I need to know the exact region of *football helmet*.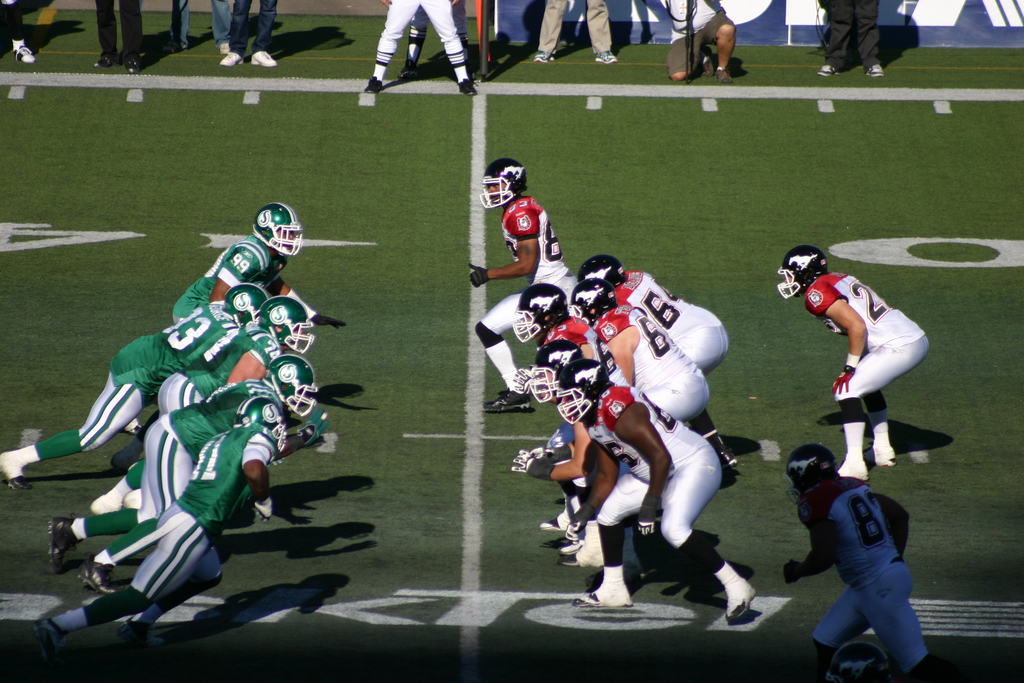
Region: 478, 149, 537, 208.
